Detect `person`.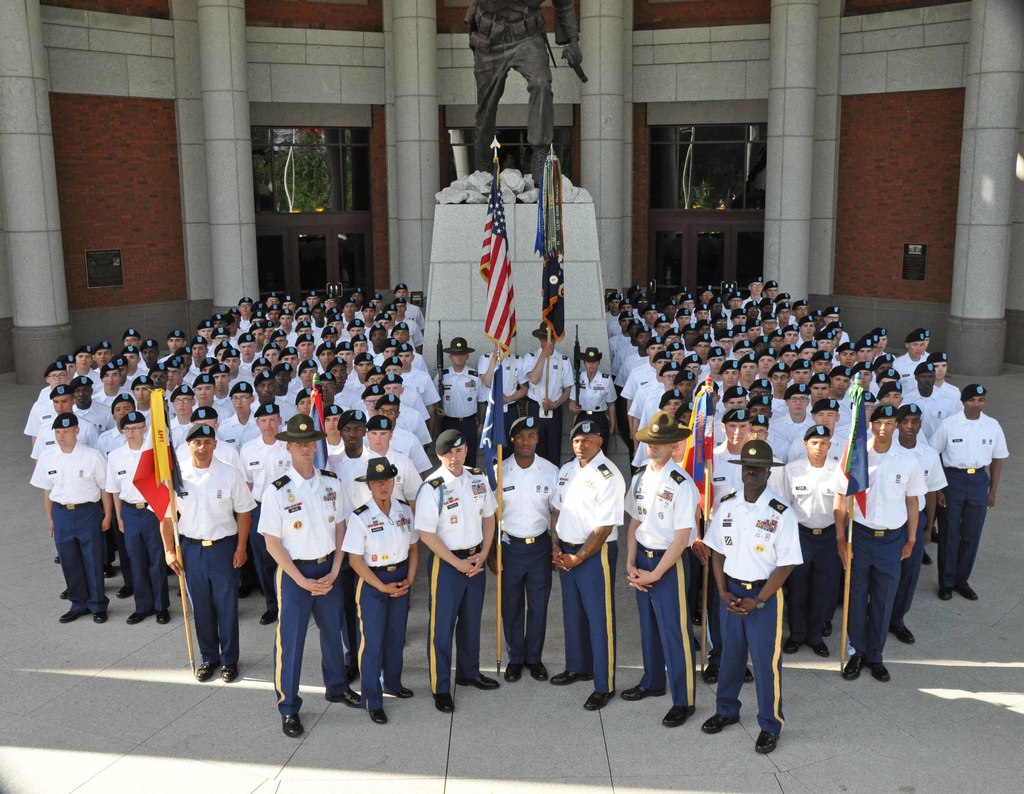
Detected at 836,342,858,366.
